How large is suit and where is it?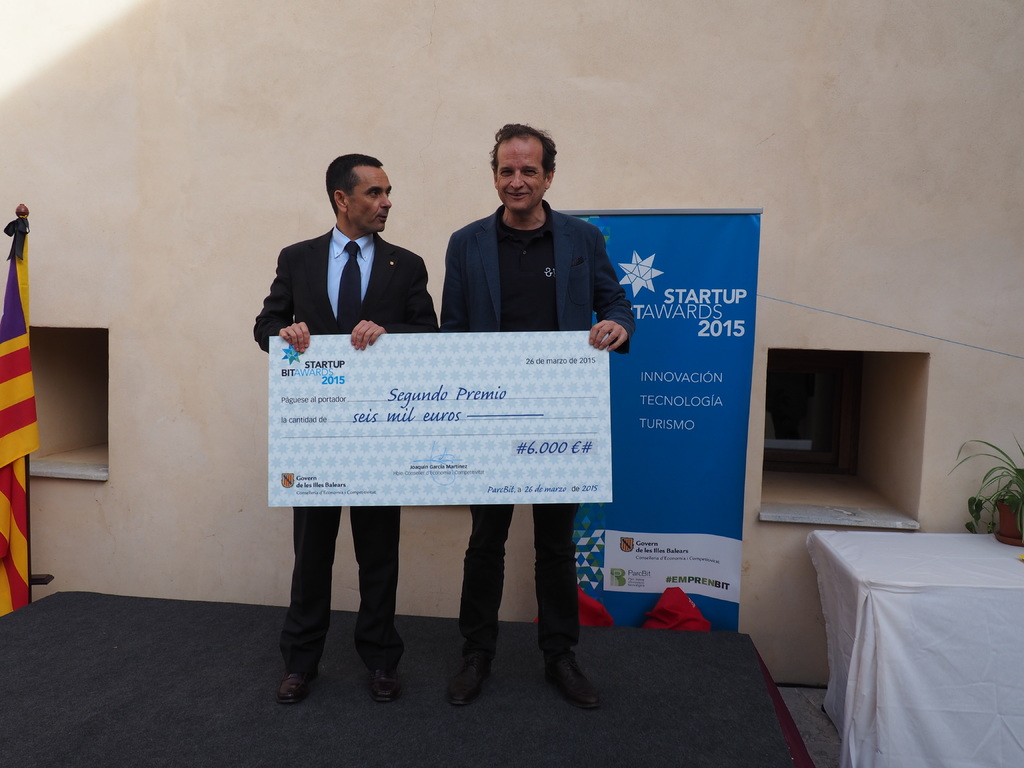
Bounding box: [436, 201, 636, 653].
